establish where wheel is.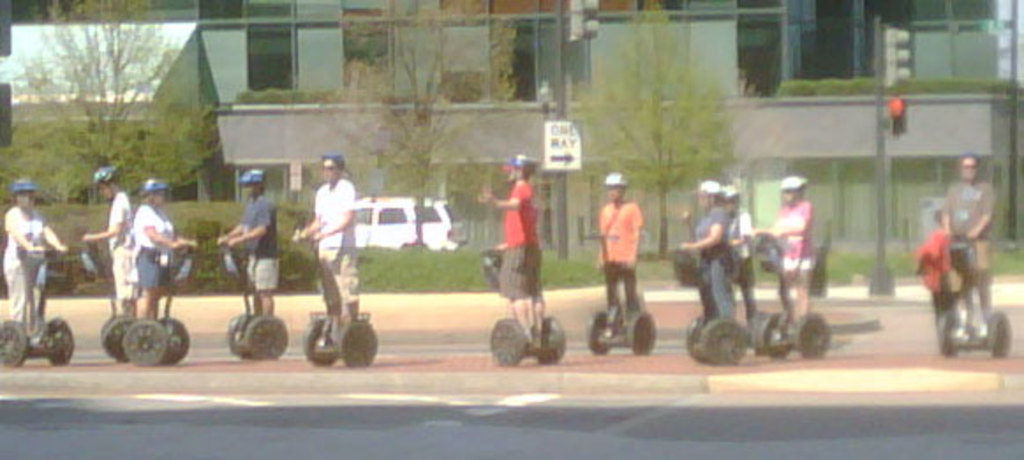
Established at pyautogui.locateOnScreen(301, 317, 331, 368).
